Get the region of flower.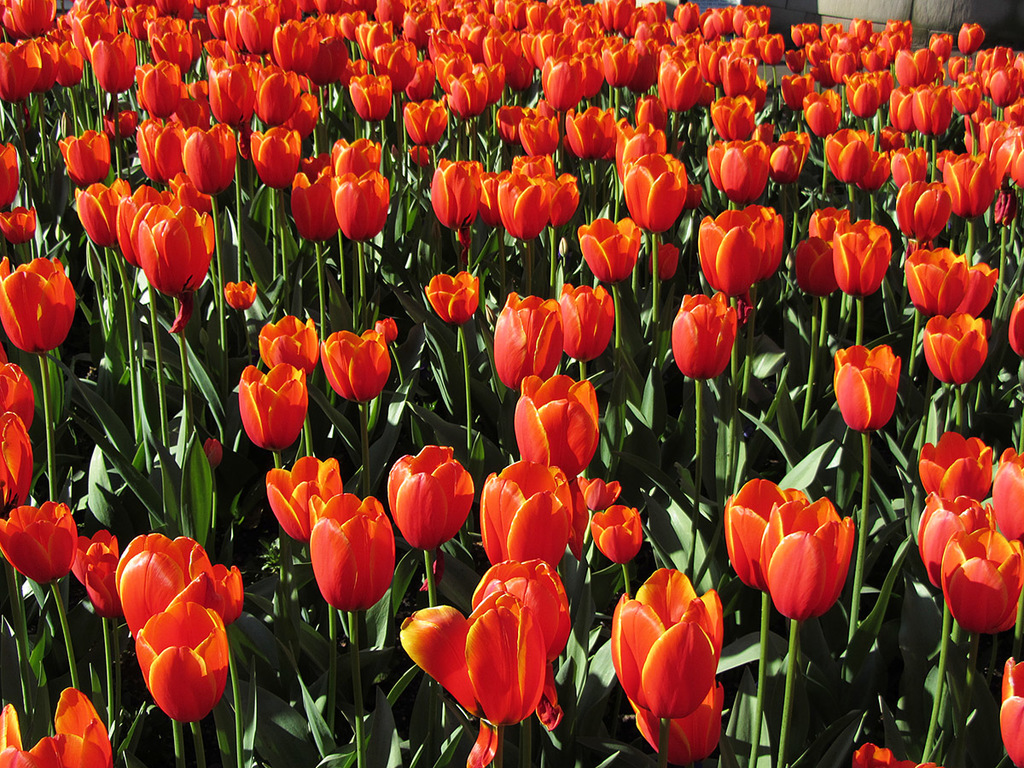
bbox(425, 271, 474, 325).
